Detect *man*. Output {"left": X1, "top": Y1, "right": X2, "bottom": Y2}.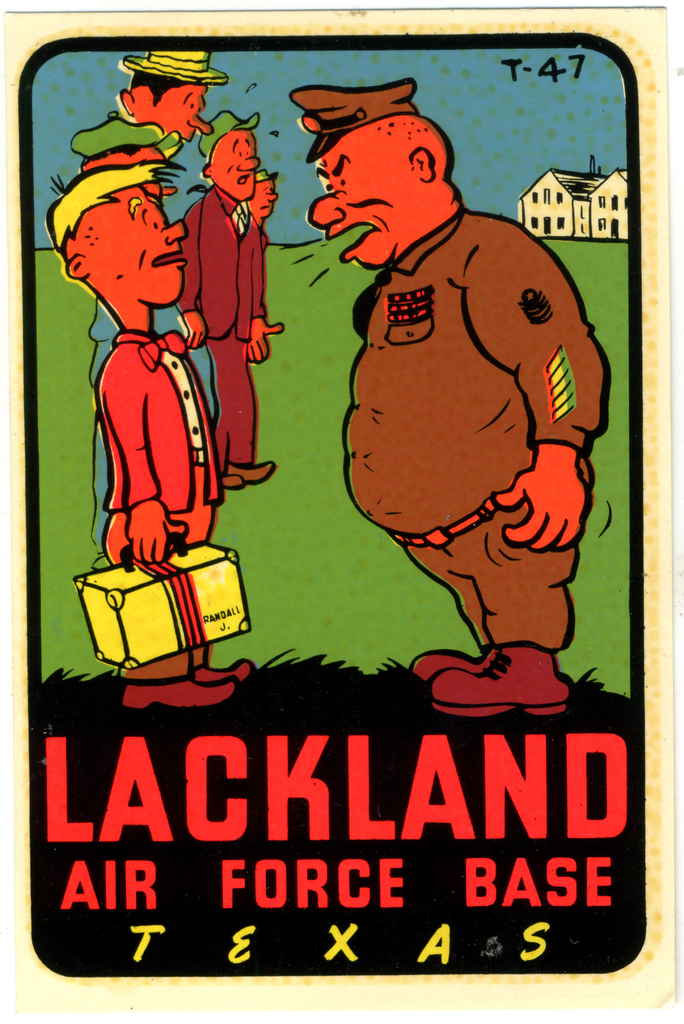
{"left": 321, "top": 147, "right": 617, "bottom": 693}.
